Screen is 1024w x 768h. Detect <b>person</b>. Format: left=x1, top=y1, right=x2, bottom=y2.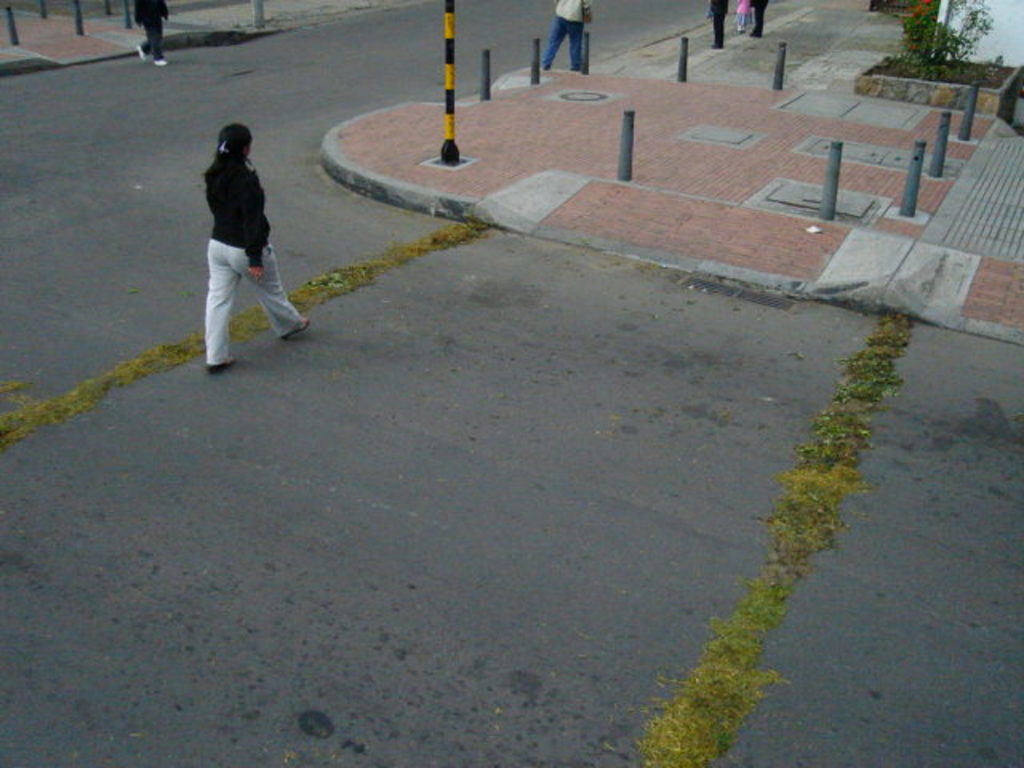
left=206, top=120, right=307, bottom=366.
